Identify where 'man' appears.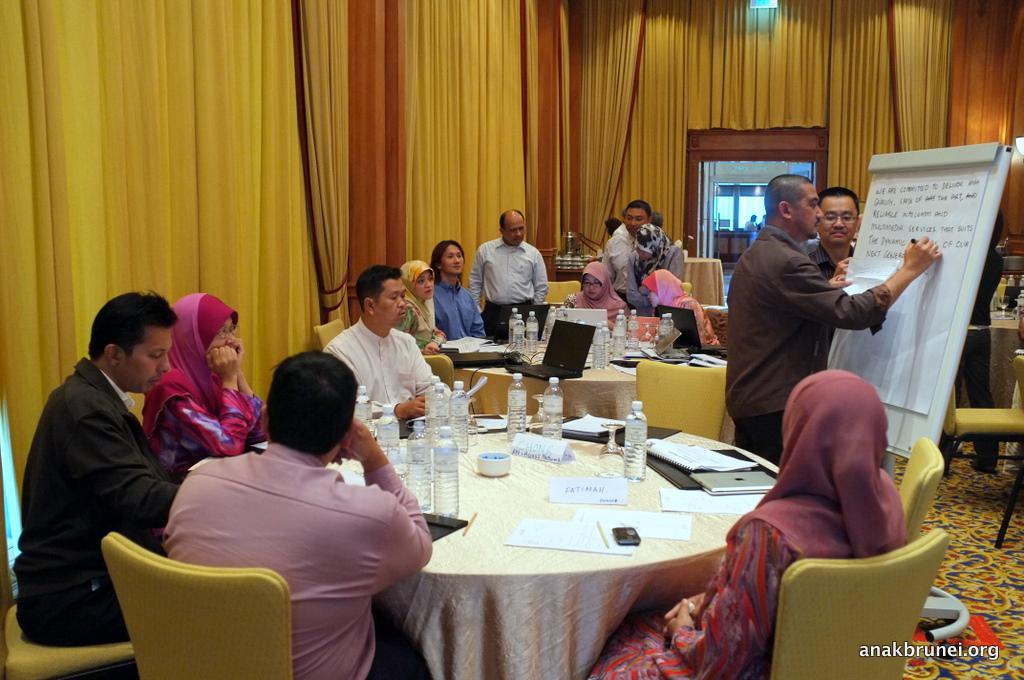
Appears at bbox=(158, 349, 437, 679).
